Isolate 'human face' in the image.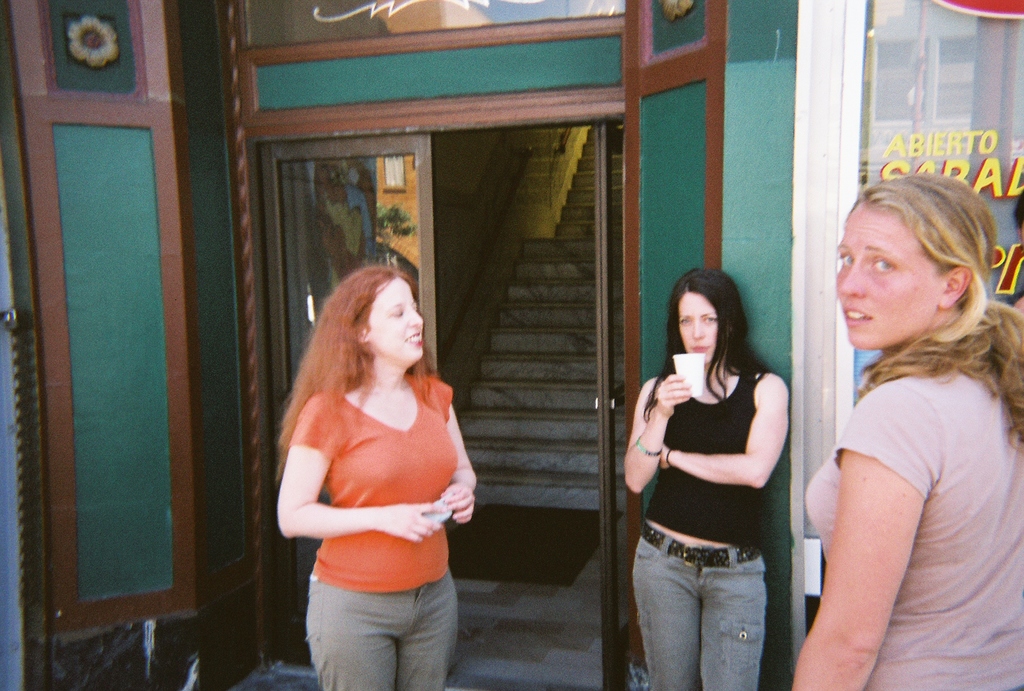
Isolated region: (left=675, top=289, right=718, bottom=360).
